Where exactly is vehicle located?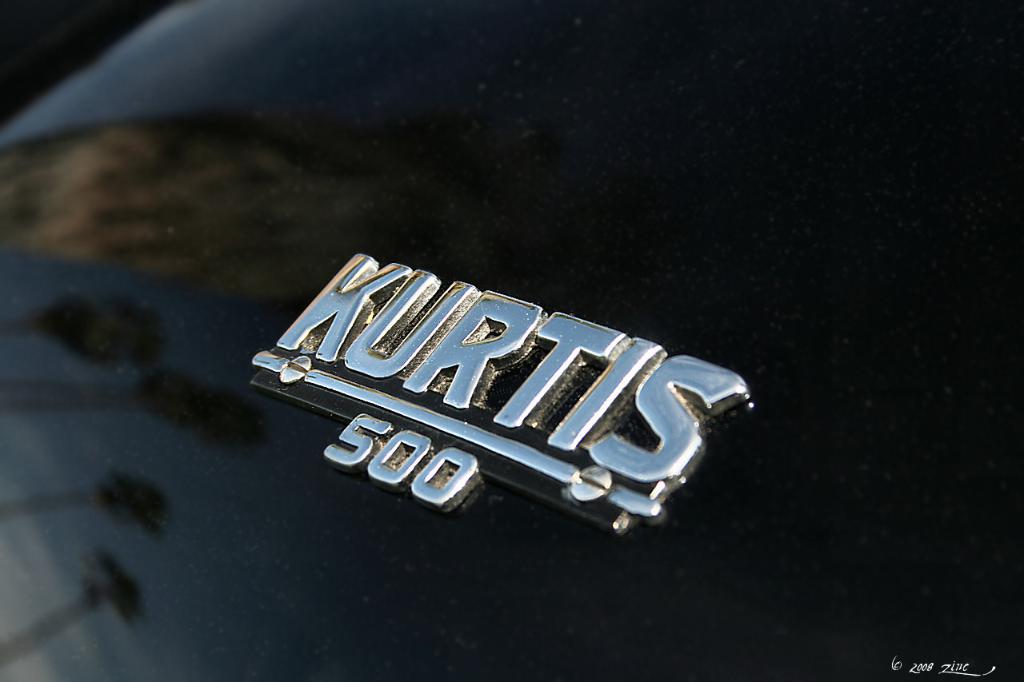
Its bounding box is l=0, t=0, r=1023, b=681.
